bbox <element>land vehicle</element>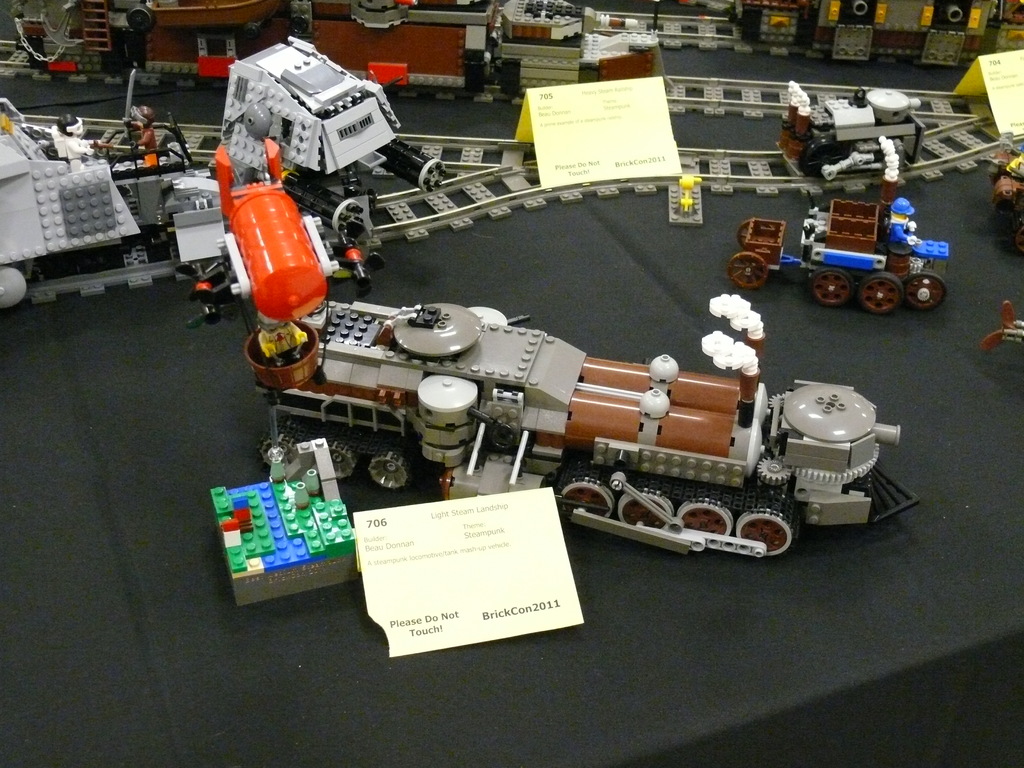
locate(725, 191, 951, 307)
